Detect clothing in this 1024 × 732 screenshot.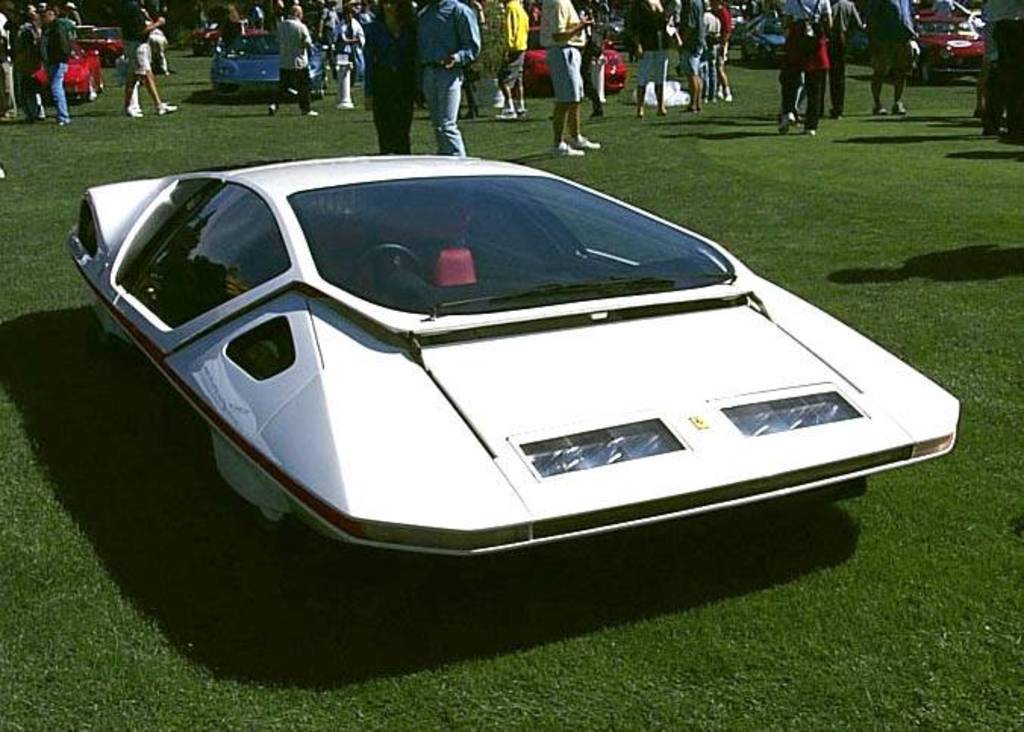
Detection: (827, 0, 853, 121).
